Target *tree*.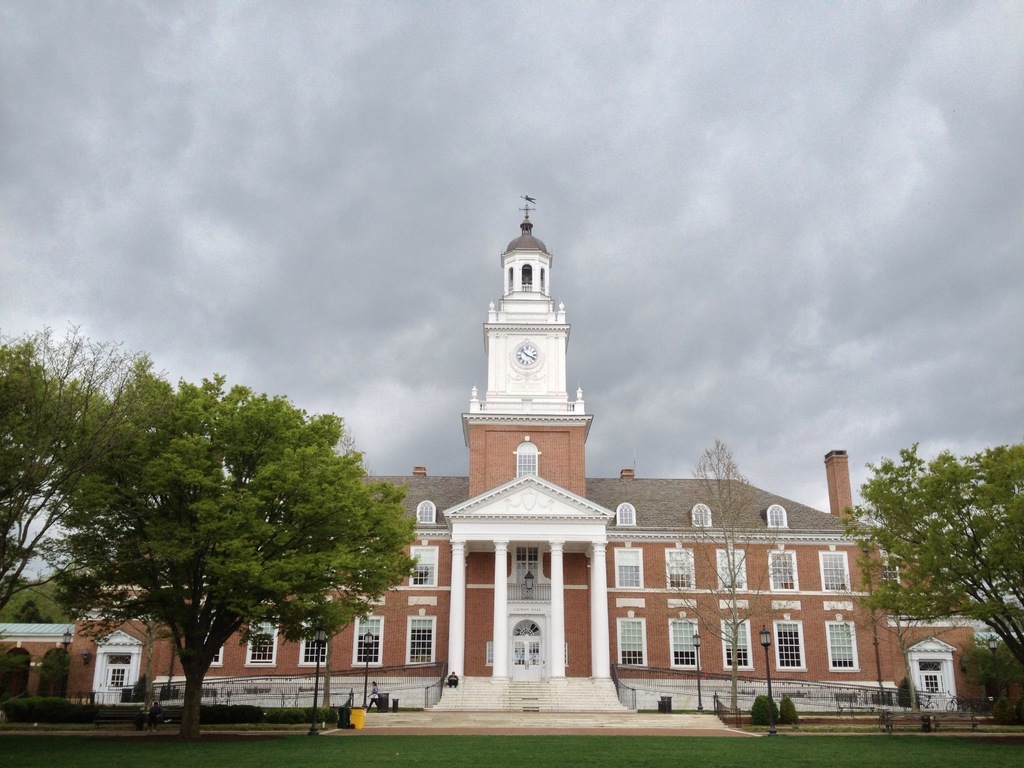
Target region: box=[957, 627, 1022, 714].
